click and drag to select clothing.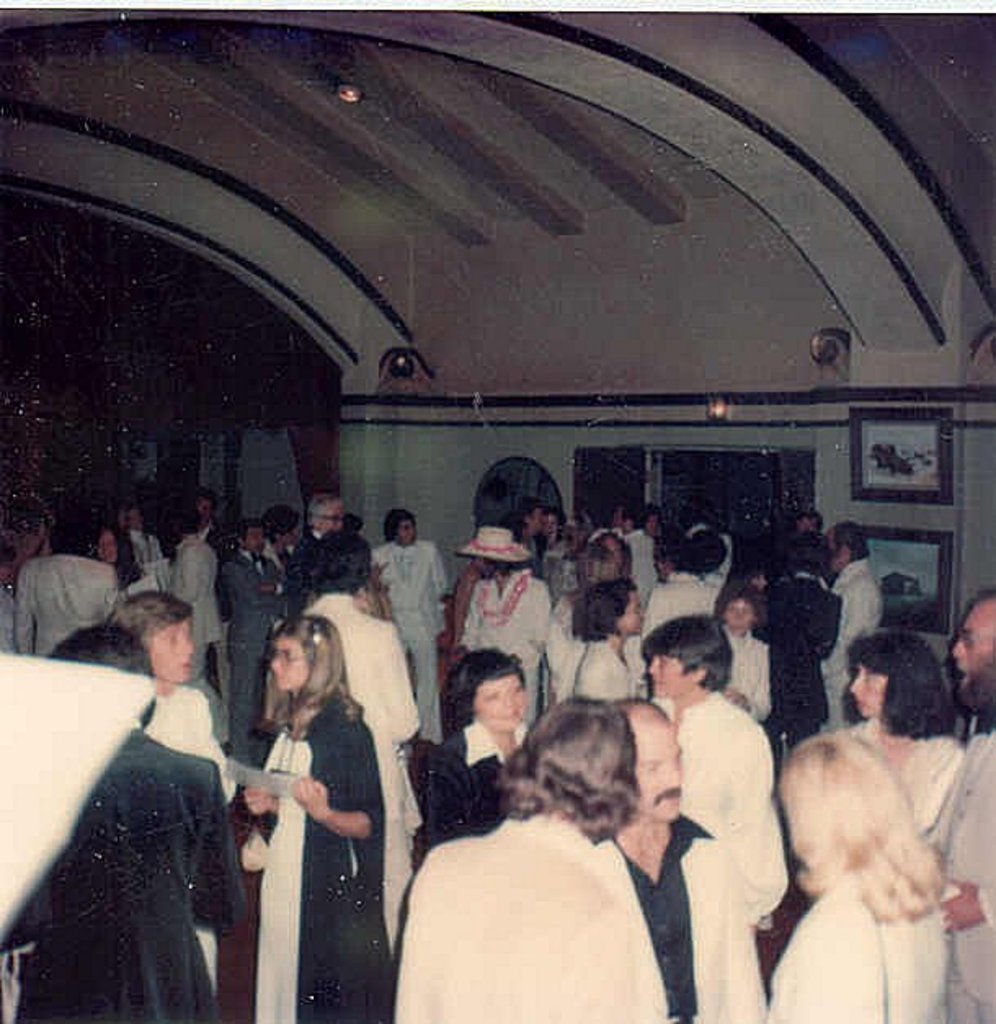
Selection: [813, 554, 885, 738].
